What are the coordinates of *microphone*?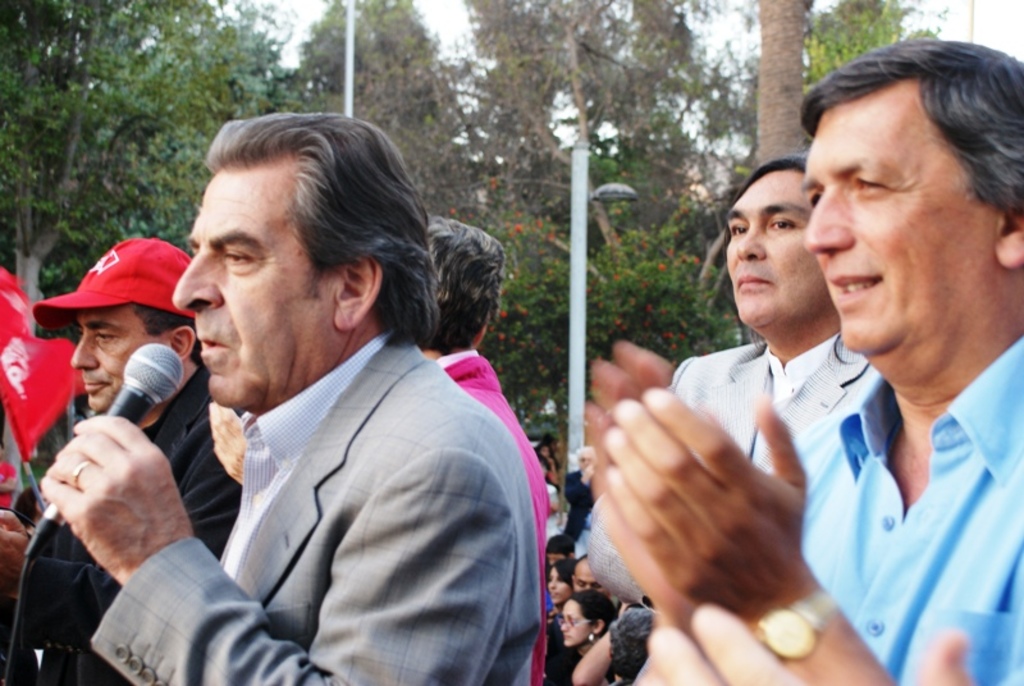
x1=24, y1=343, x2=182, y2=559.
